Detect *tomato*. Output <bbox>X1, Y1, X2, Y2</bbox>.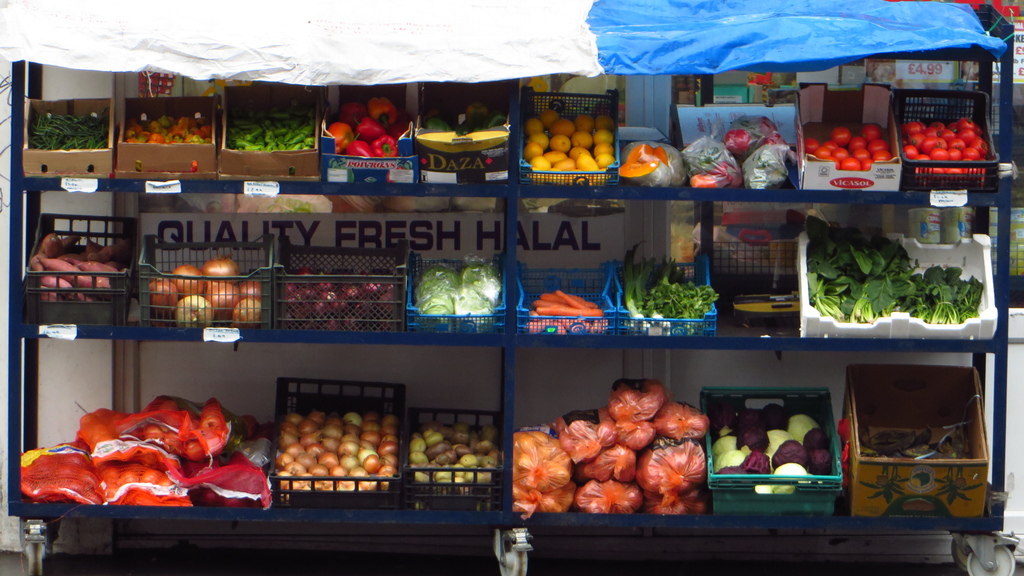
<bbox>931, 149, 950, 161</bbox>.
